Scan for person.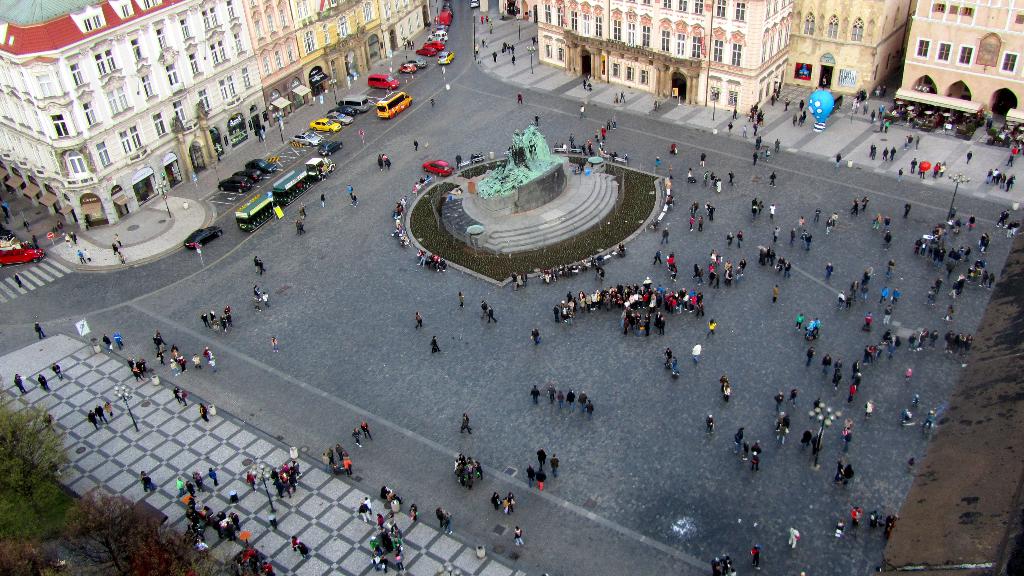
Scan result: pyautogui.locateOnScreen(863, 274, 868, 293).
